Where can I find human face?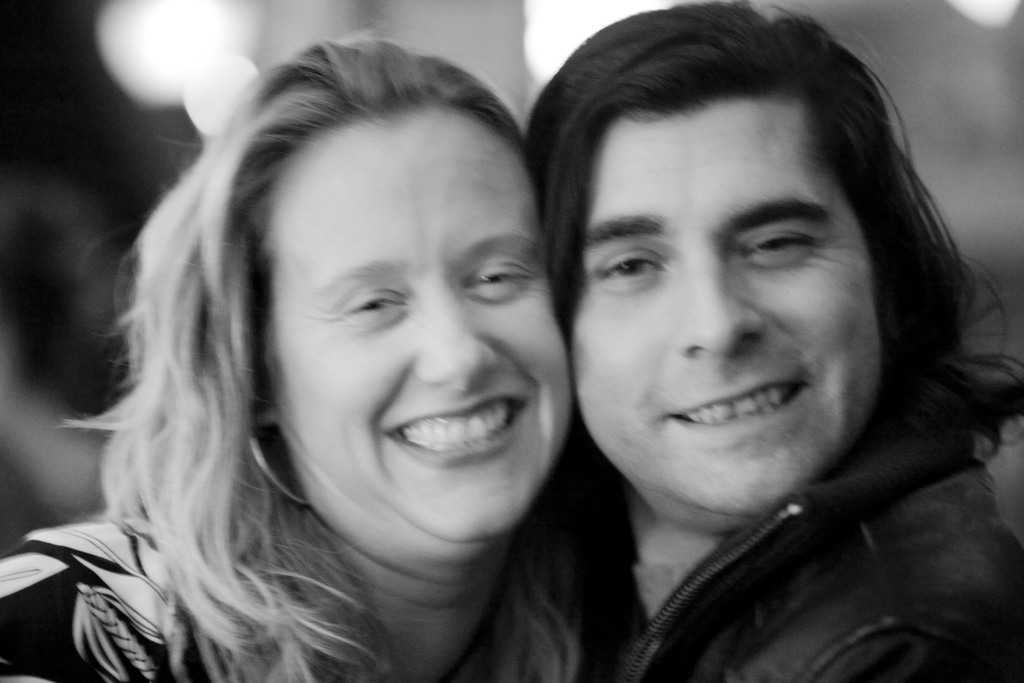
You can find it at x1=257, y1=99, x2=545, y2=546.
